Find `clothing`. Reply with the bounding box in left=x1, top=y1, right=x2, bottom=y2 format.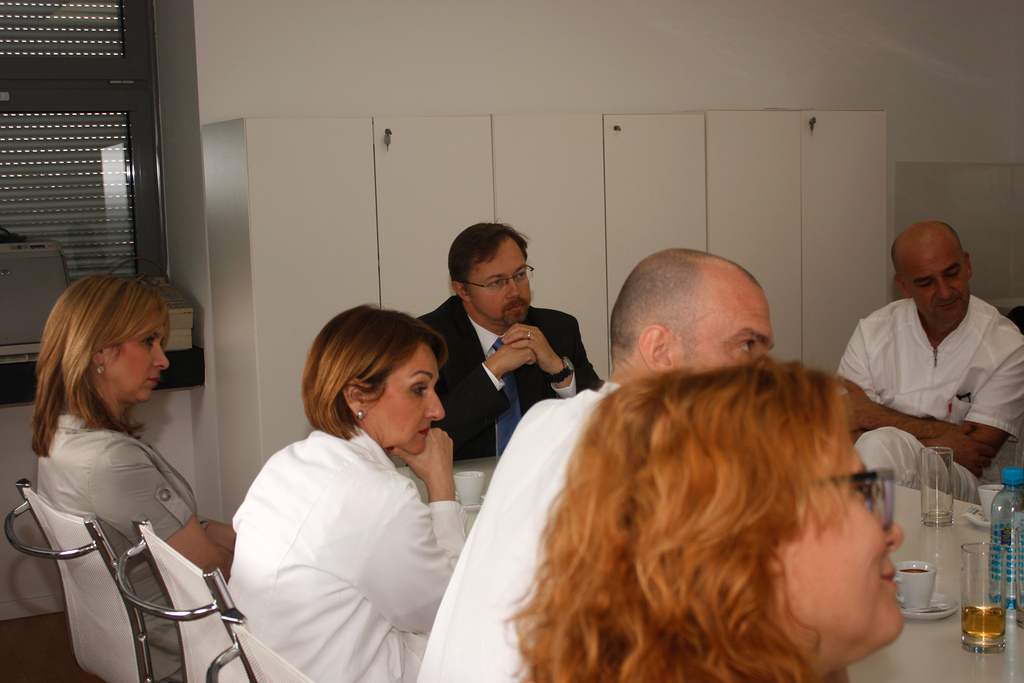
left=422, top=379, right=624, bottom=682.
